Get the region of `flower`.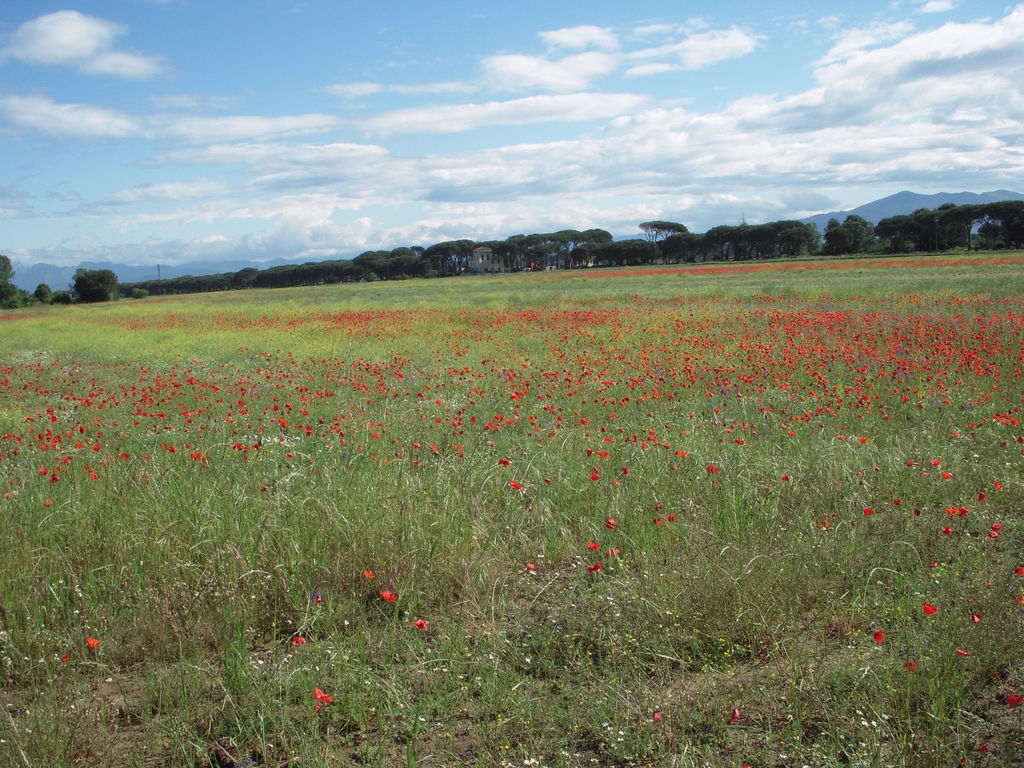
<region>586, 561, 599, 576</region>.
